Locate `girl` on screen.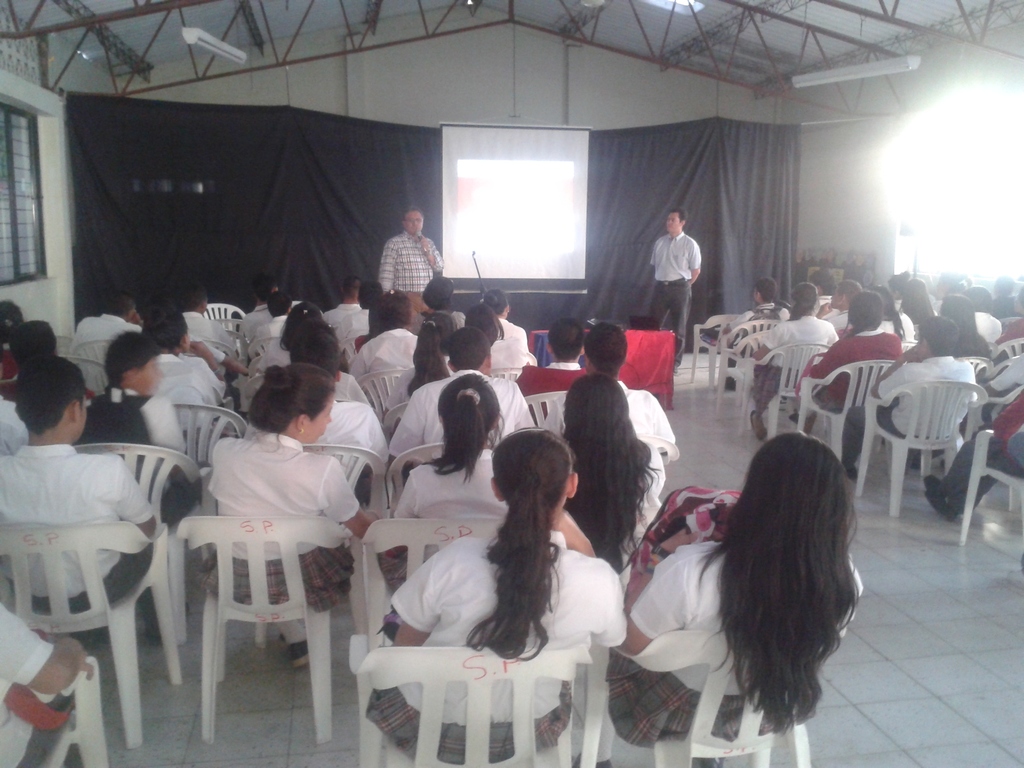
On screen at {"left": 349, "top": 287, "right": 417, "bottom": 415}.
